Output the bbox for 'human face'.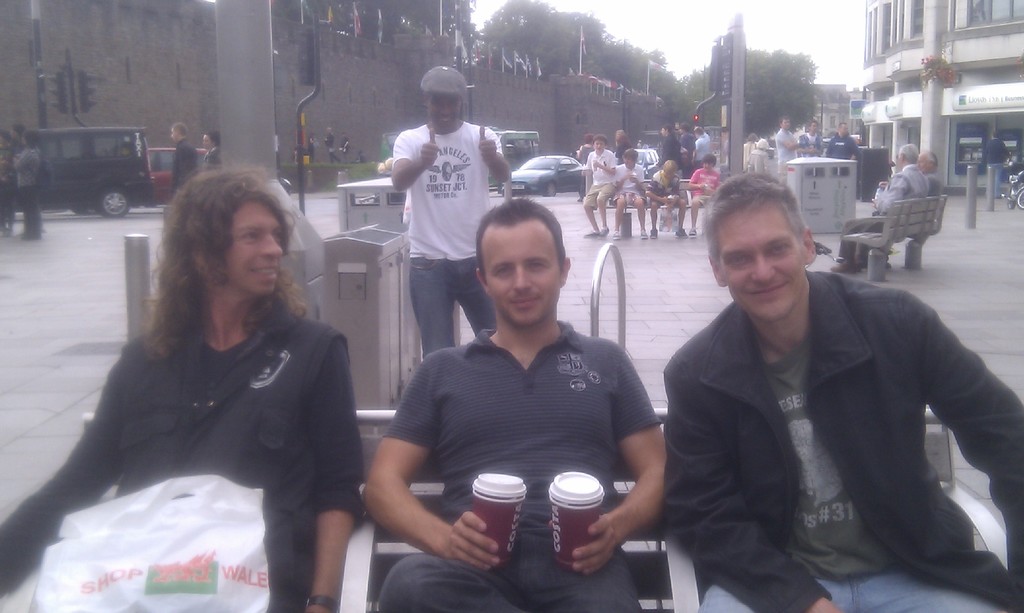
[840, 125, 849, 136].
